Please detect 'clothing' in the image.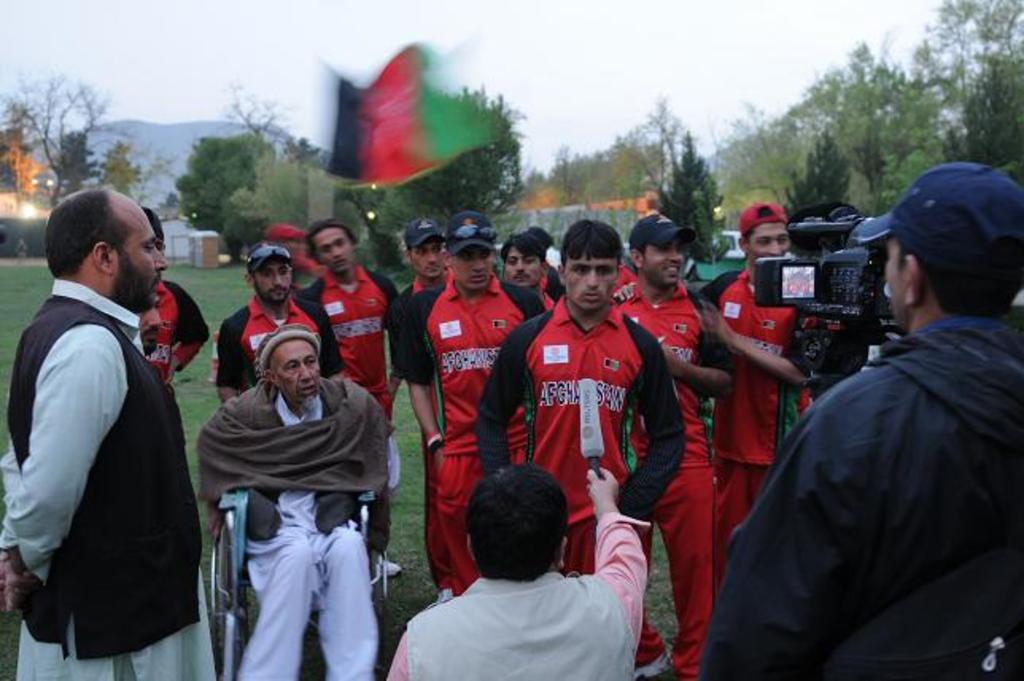
(x1=703, y1=258, x2=817, y2=616).
